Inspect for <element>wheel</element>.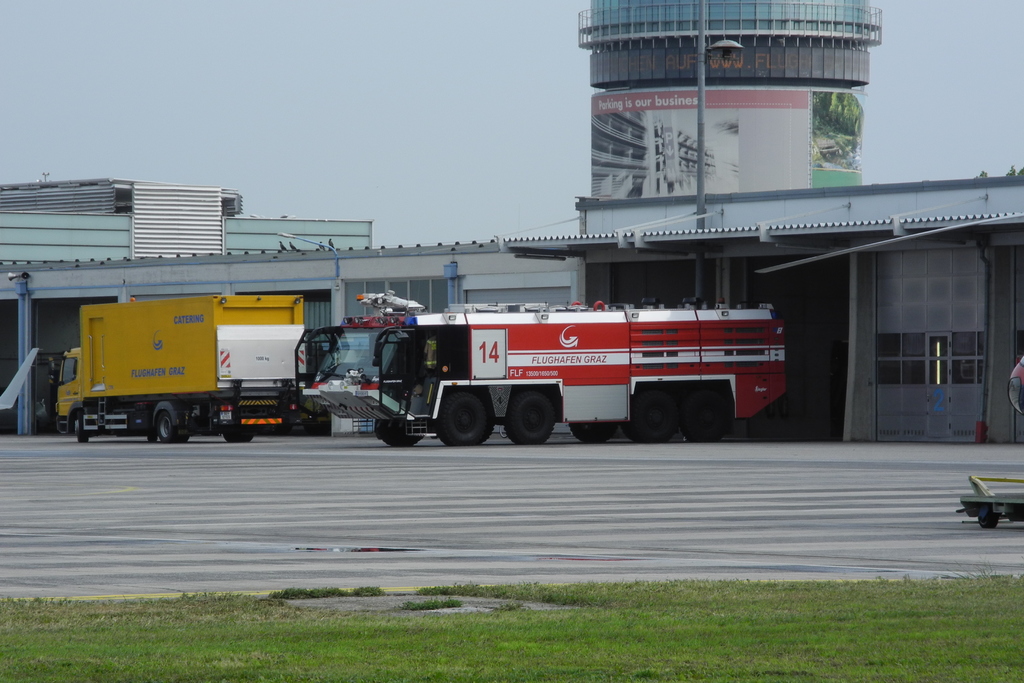
Inspection: bbox(74, 411, 98, 441).
